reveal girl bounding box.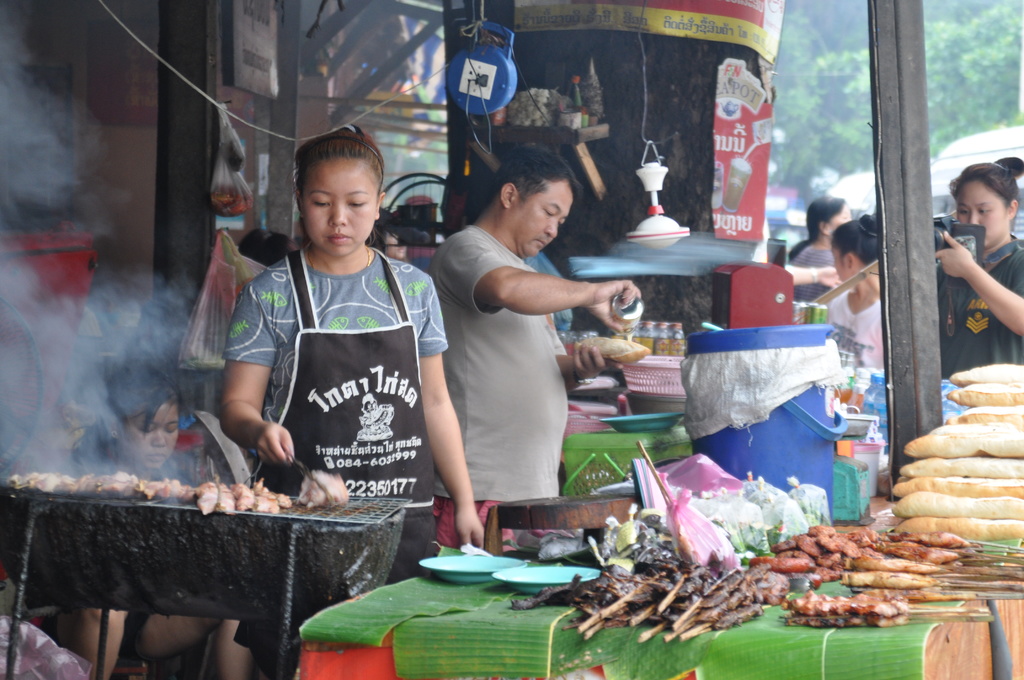
Revealed: [x1=823, y1=208, x2=884, y2=374].
